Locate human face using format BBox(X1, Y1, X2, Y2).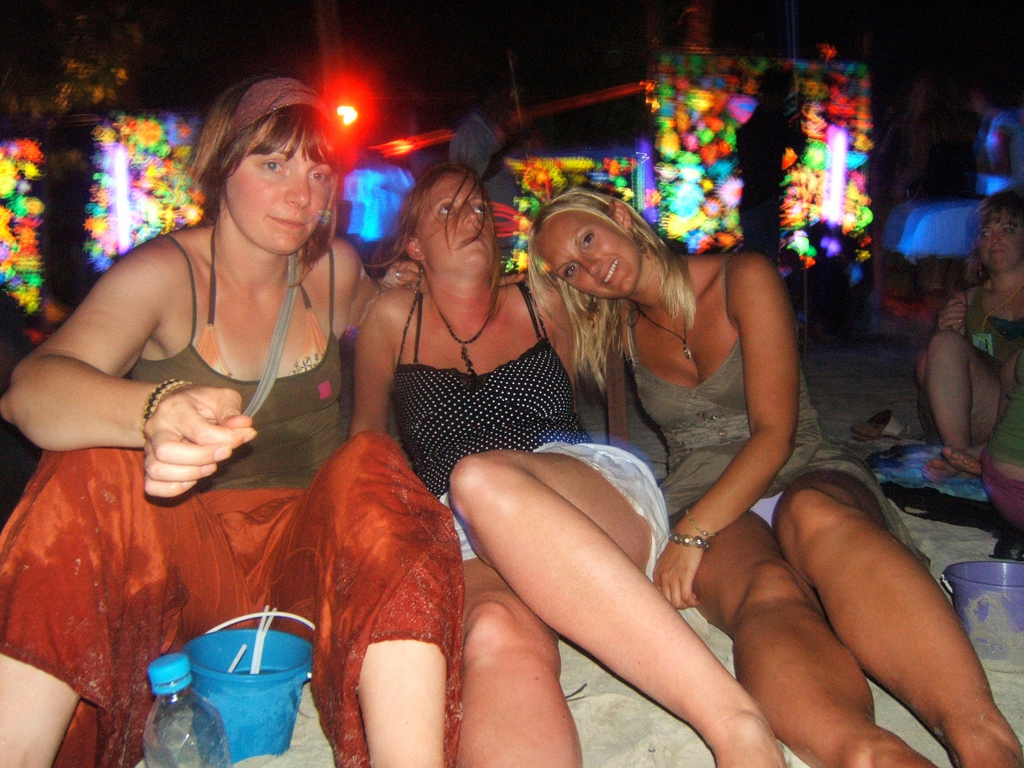
BBox(539, 216, 639, 303).
